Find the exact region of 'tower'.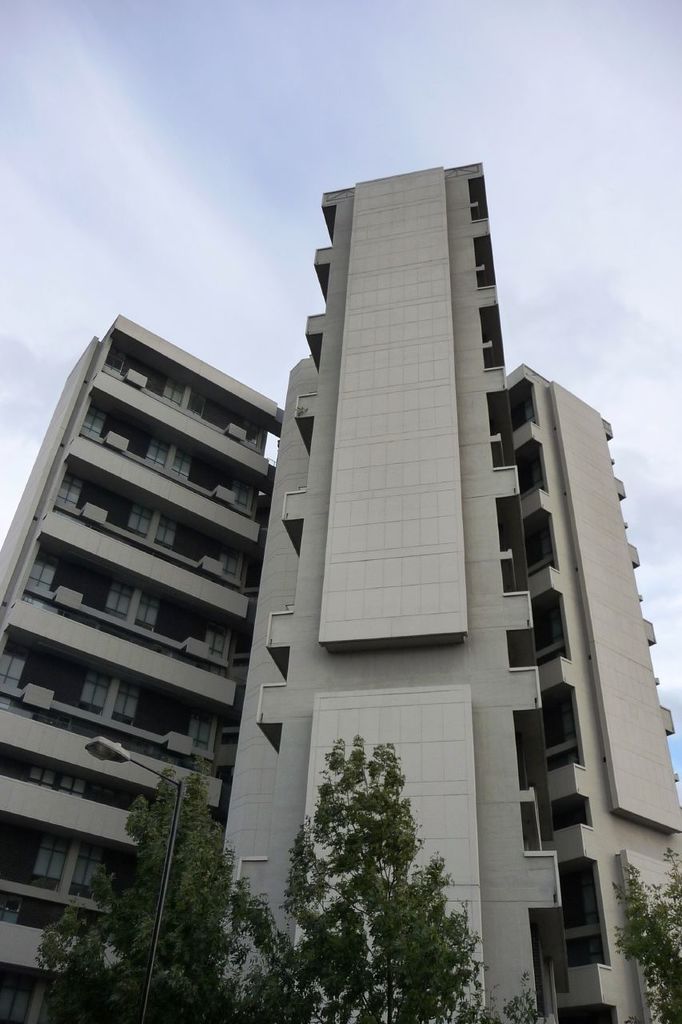
Exact region: [0, 324, 284, 1023].
